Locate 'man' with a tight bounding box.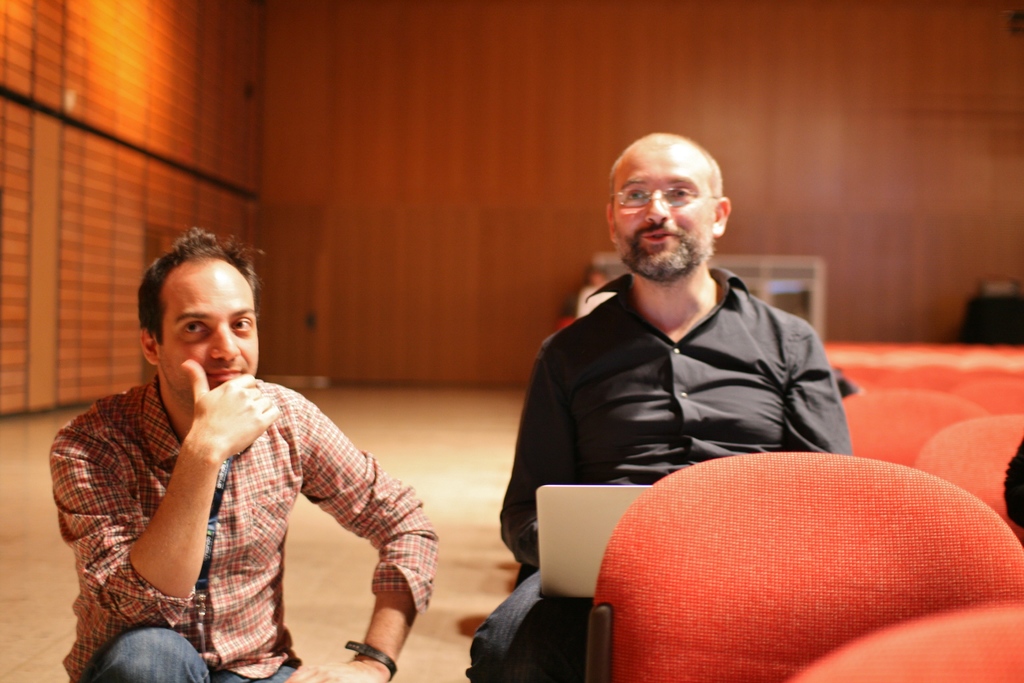
(x1=468, y1=128, x2=851, y2=682).
